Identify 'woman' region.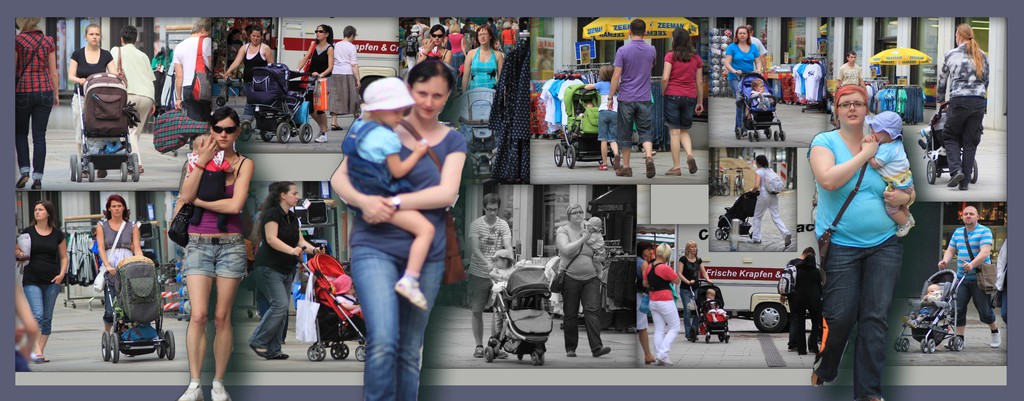
Region: <bbox>250, 180, 336, 363</bbox>.
